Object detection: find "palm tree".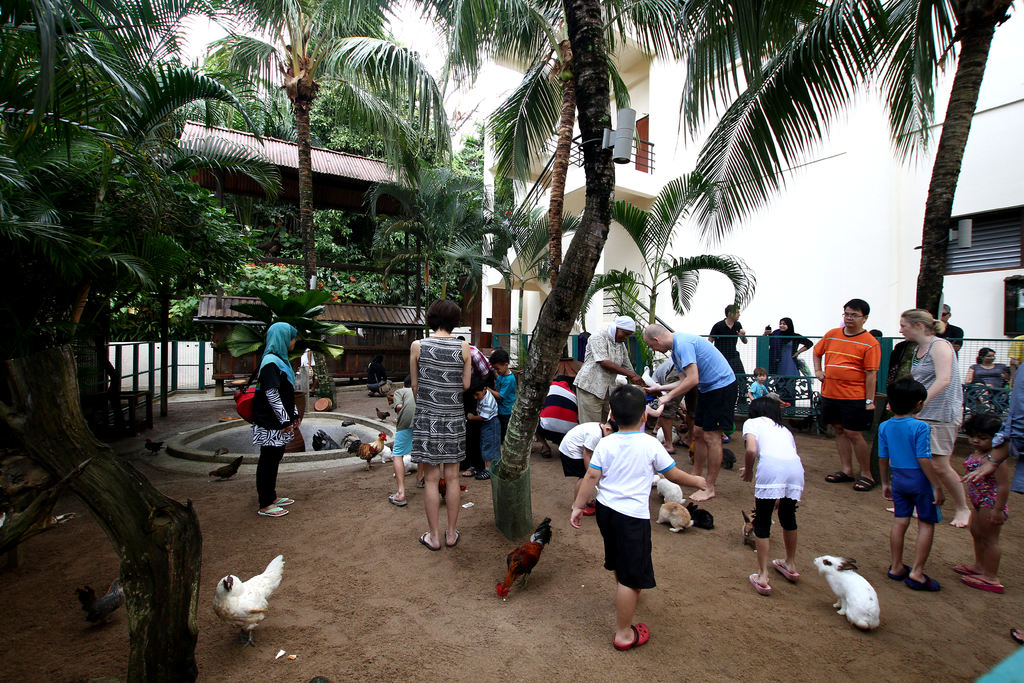
pyautogui.locateOnScreen(196, 0, 419, 374).
